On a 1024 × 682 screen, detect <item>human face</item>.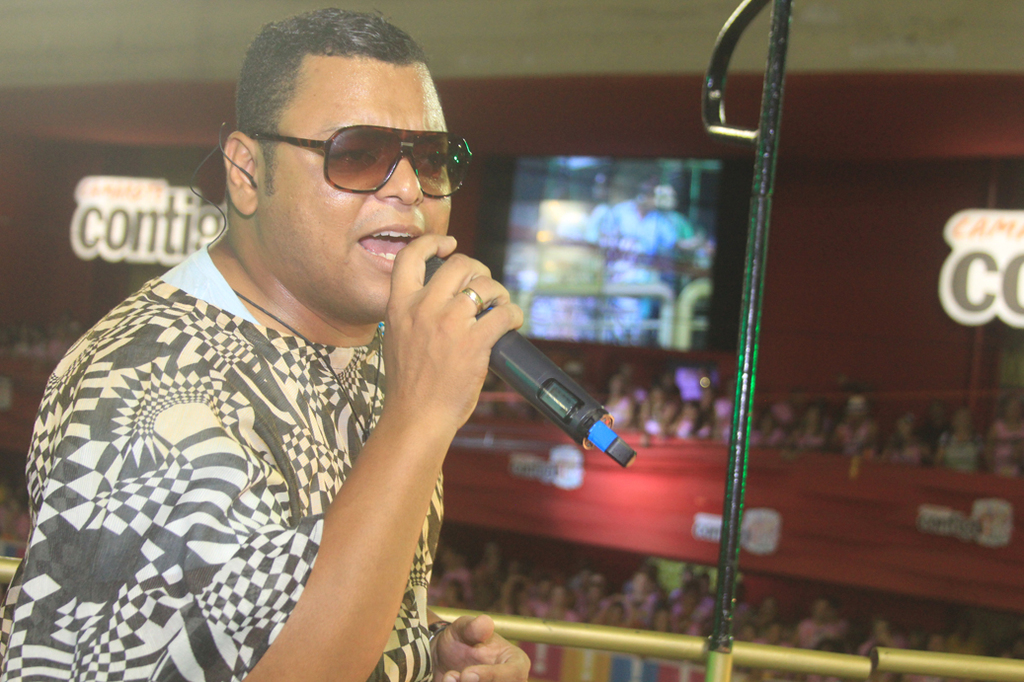
(261, 58, 450, 313).
